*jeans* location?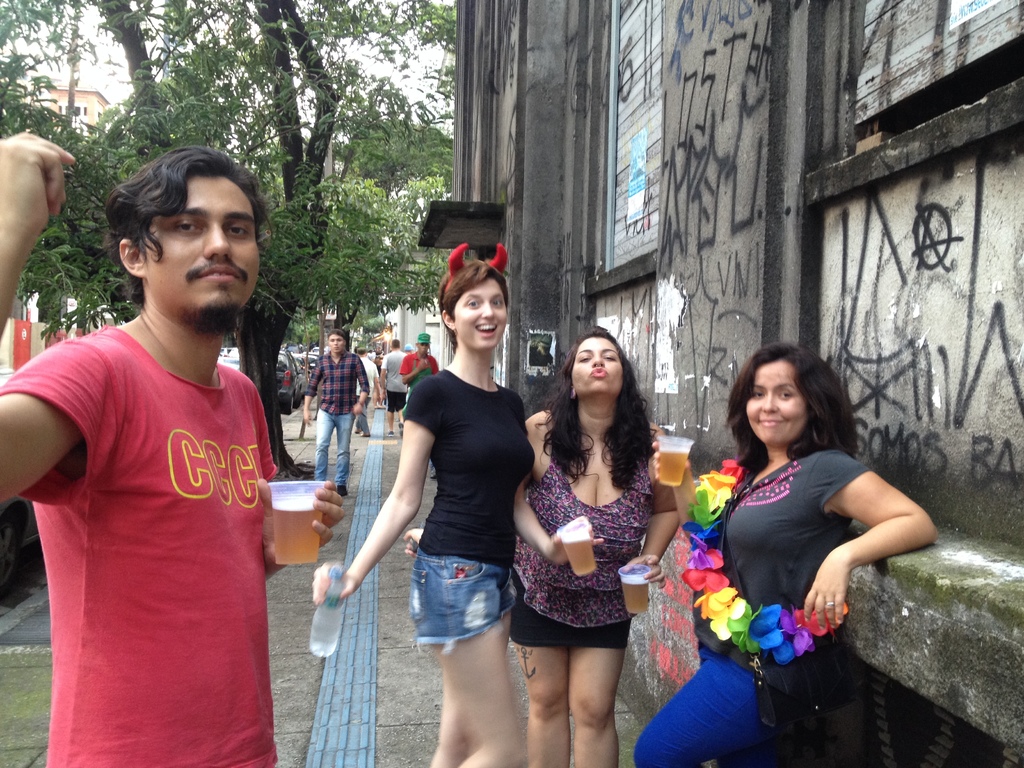
[x1=633, y1=657, x2=783, y2=762]
